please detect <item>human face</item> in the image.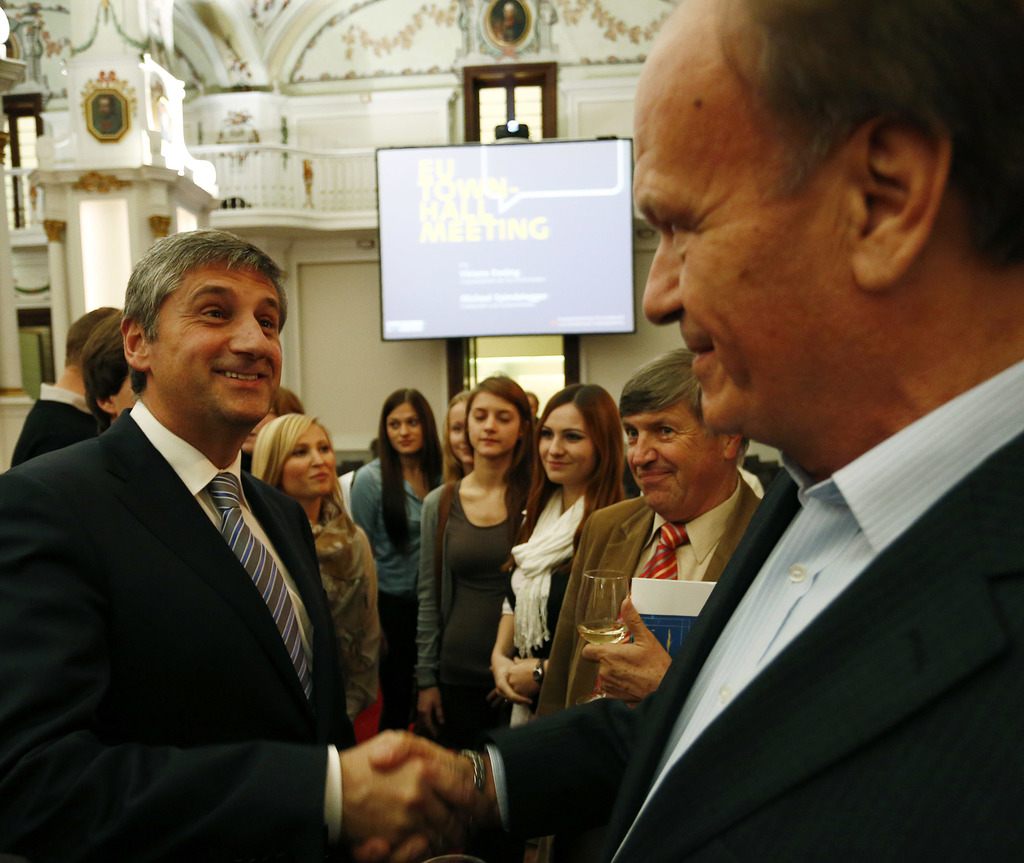
538/407/597/489.
